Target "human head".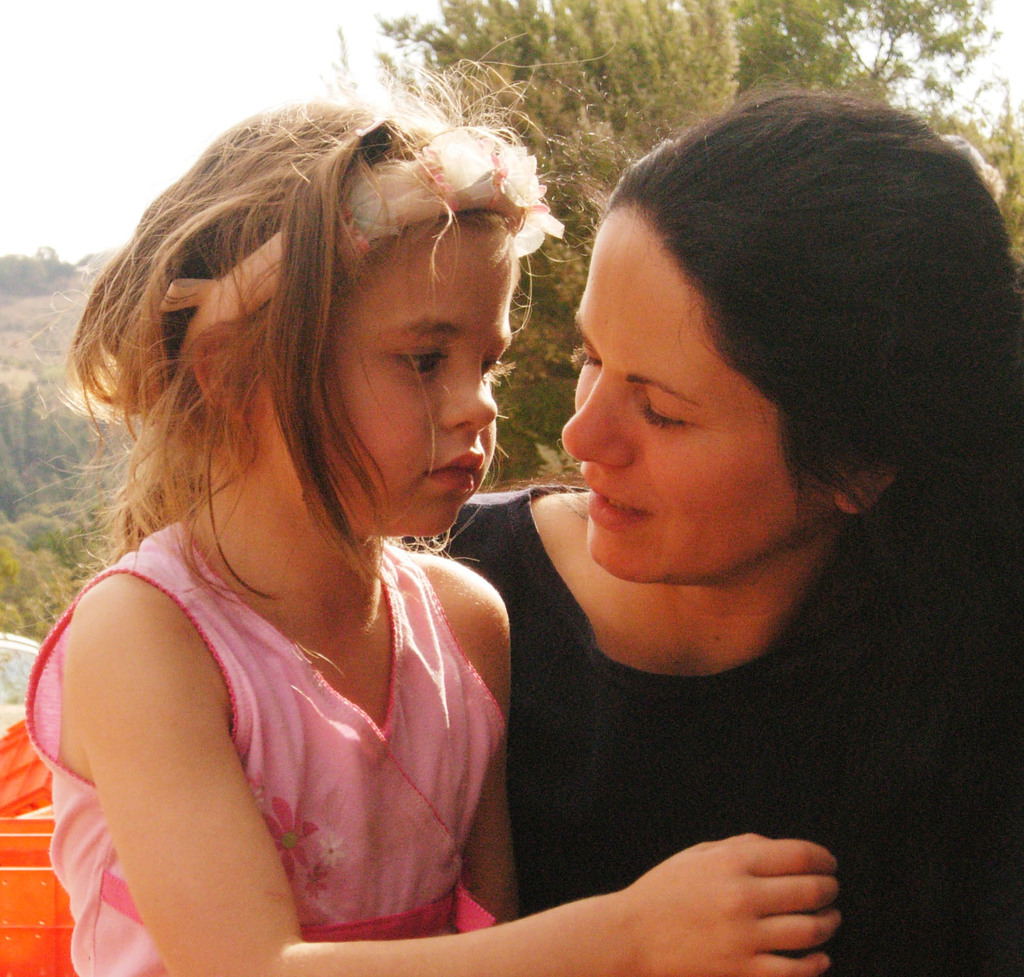
Target region: 541/120/944/621.
